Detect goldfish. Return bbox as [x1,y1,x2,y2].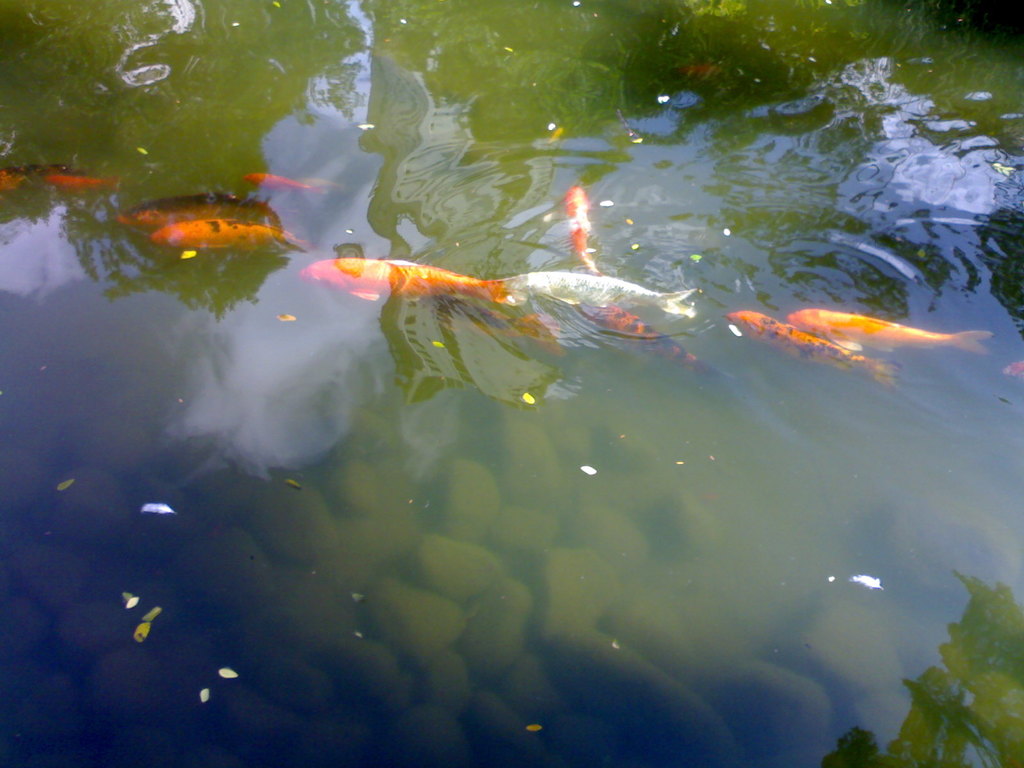
[20,158,124,196].
